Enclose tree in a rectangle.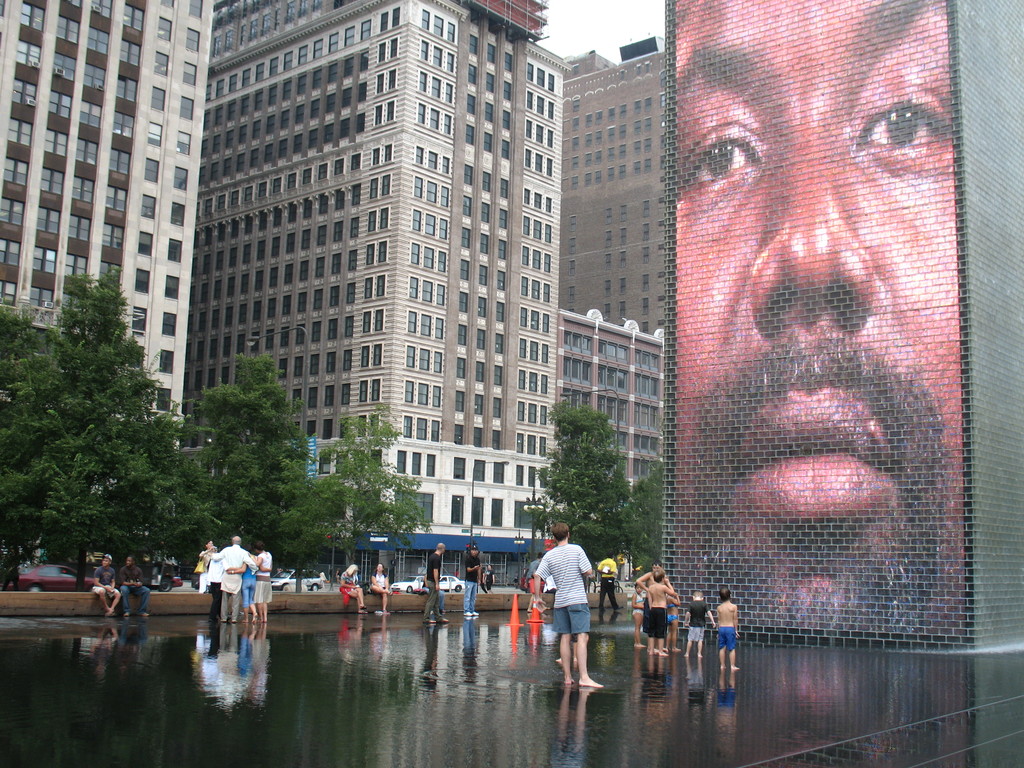
detection(269, 450, 354, 595).
